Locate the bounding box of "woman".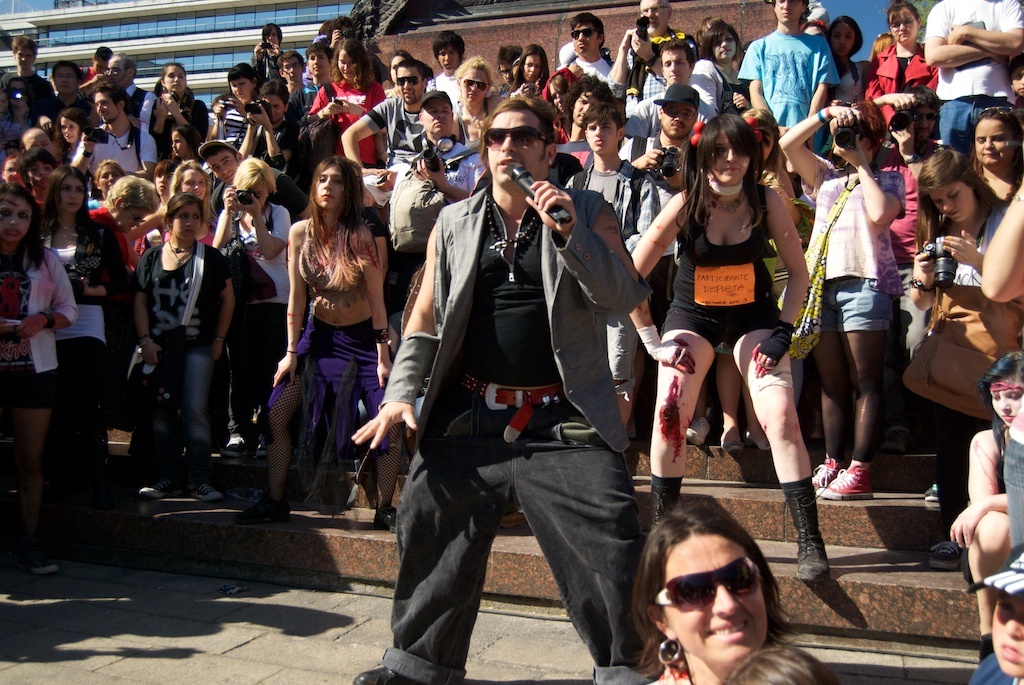
Bounding box: crop(538, 64, 585, 148).
